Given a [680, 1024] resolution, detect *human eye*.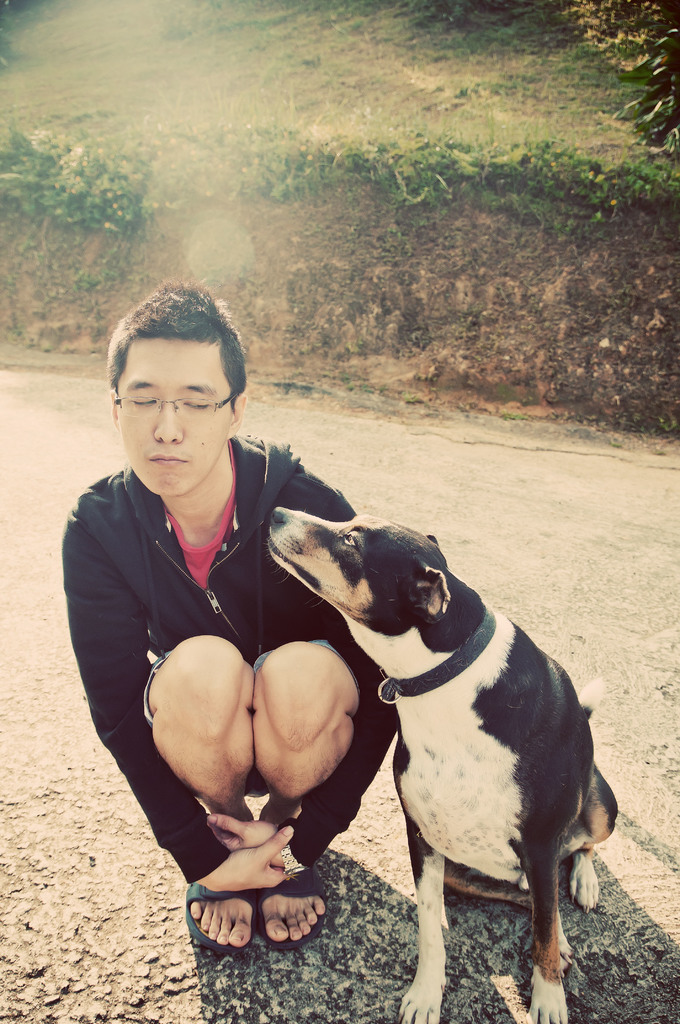
bbox(183, 391, 213, 415).
